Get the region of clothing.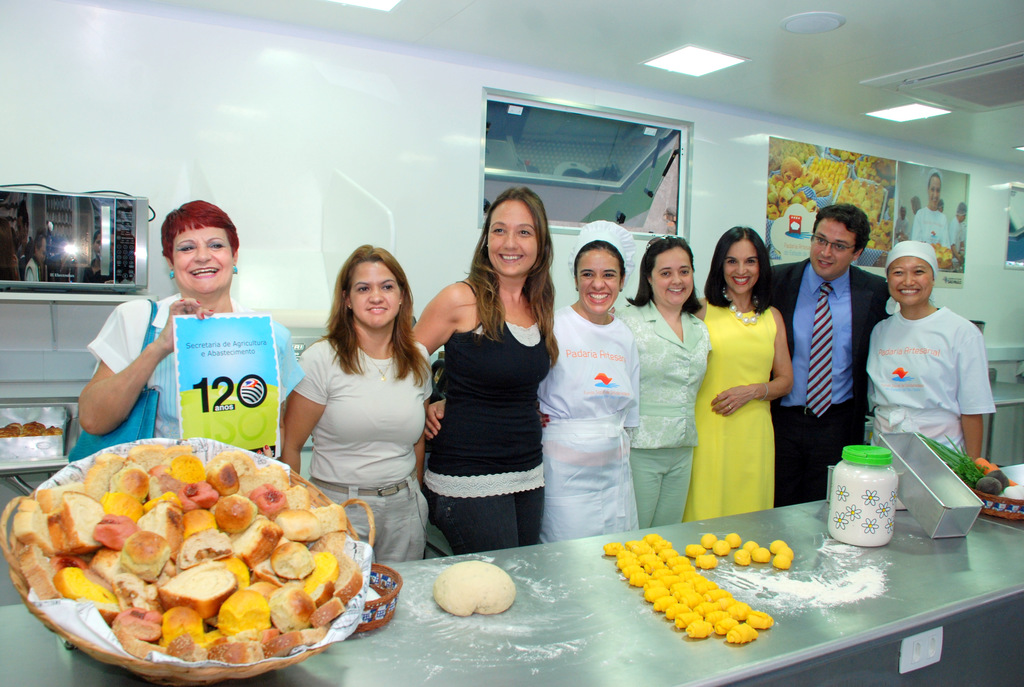
bbox=[101, 295, 224, 437].
